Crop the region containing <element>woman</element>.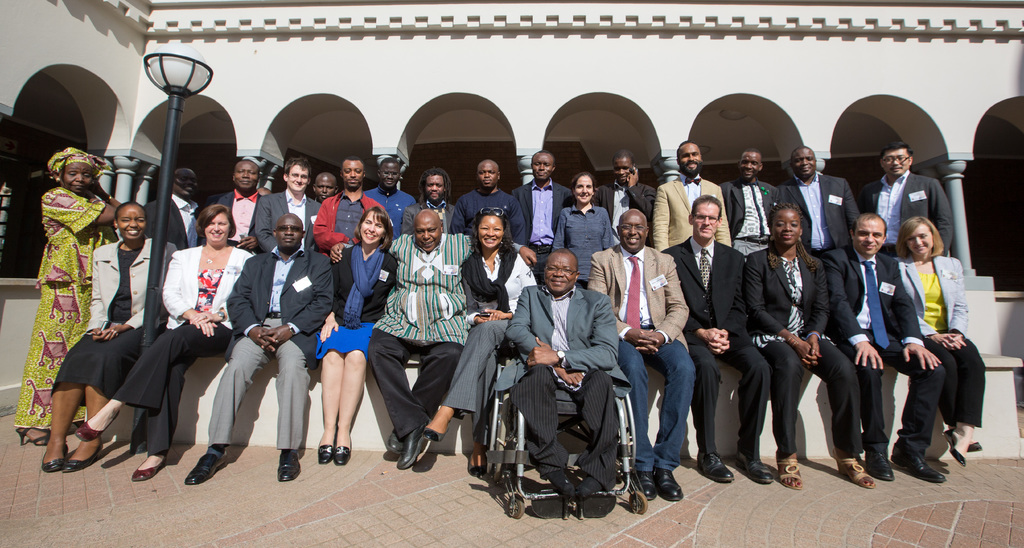
Crop region: pyautogui.locateOnScreen(316, 208, 397, 465).
